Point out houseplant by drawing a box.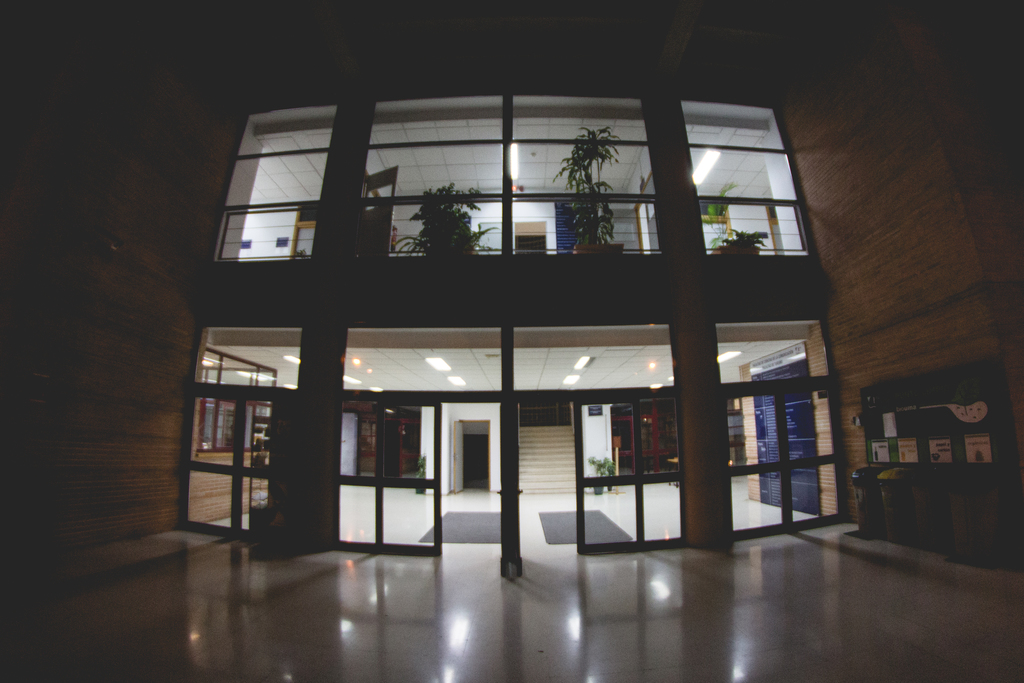
(552,123,624,257).
